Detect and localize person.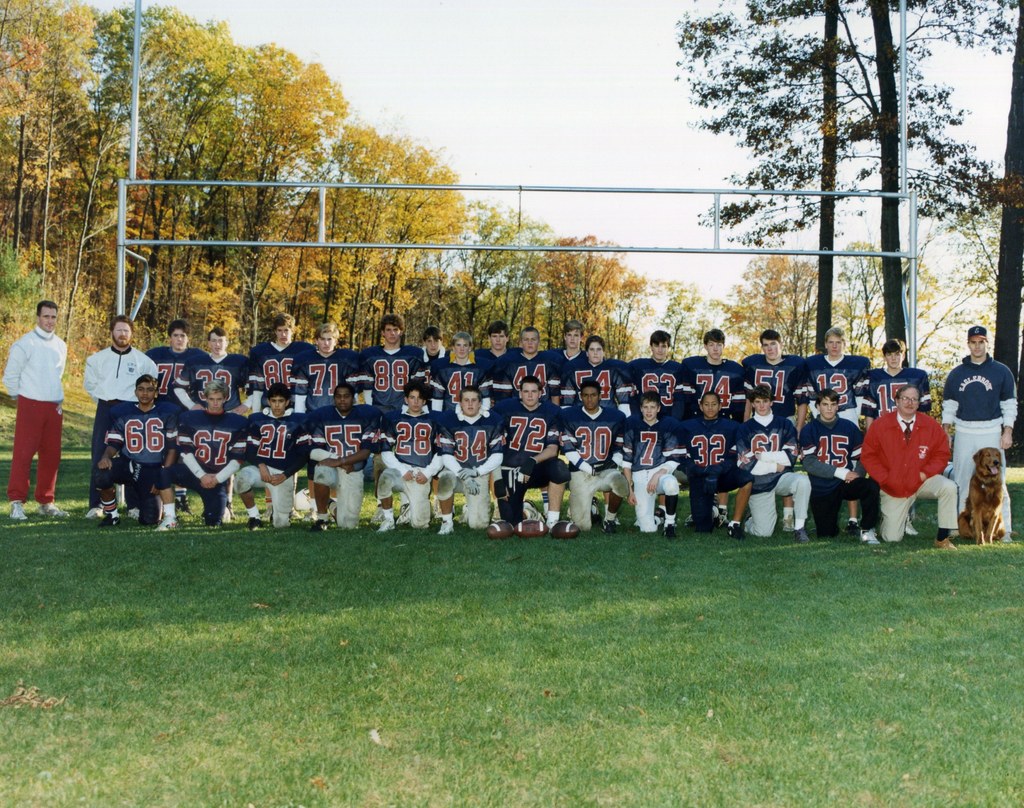
Localized at detection(3, 289, 62, 501).
